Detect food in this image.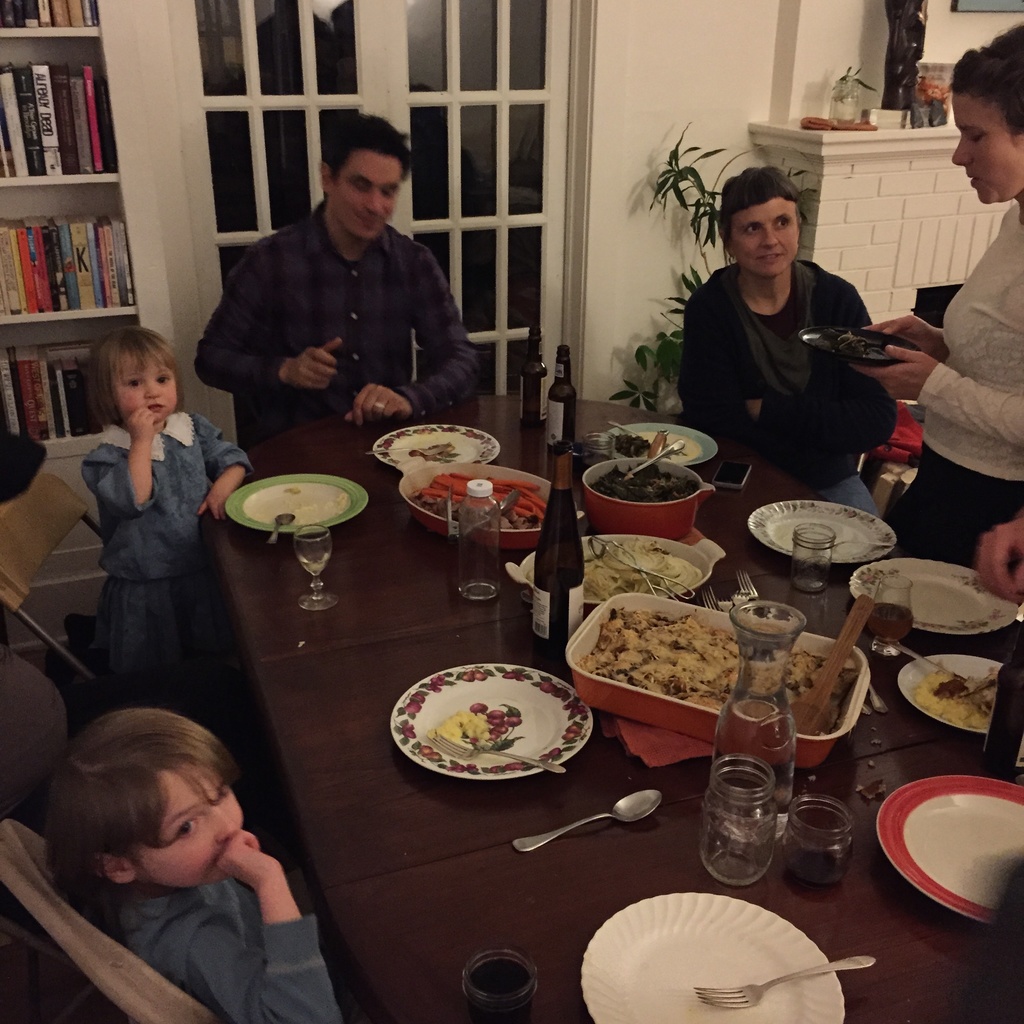
Detection: {"left": 813, "top": 328, "right": 870, "bottom": 358}.
